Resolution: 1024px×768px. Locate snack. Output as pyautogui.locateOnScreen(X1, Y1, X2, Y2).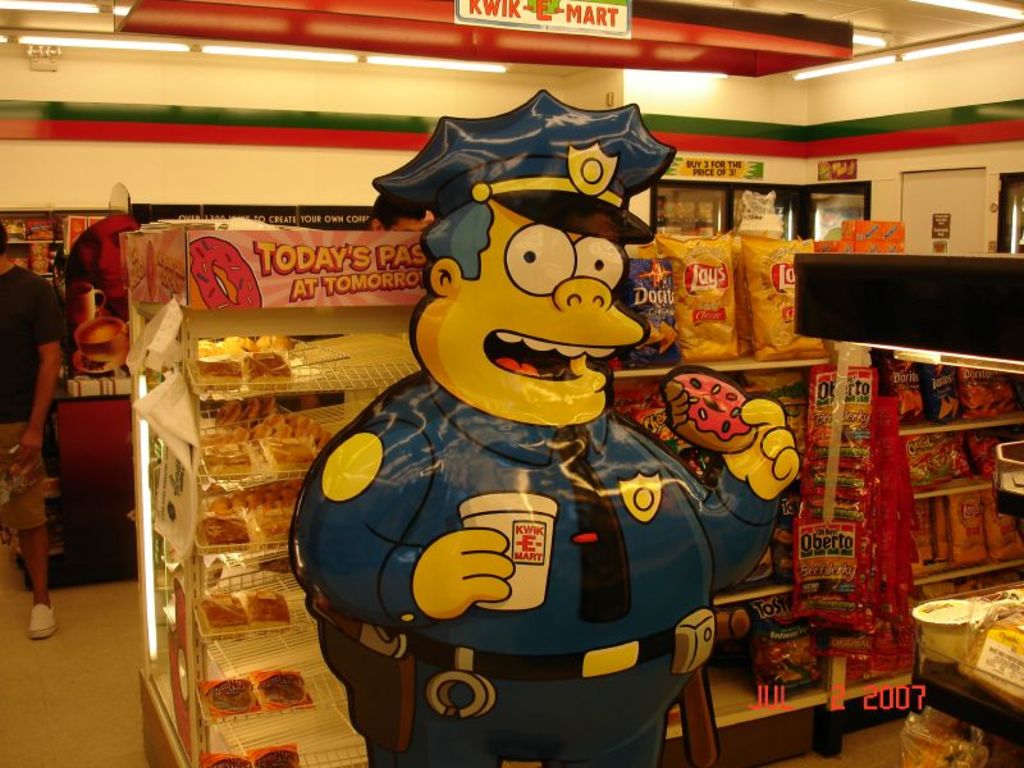
pyautogui.locateOnScreen(219, 762, 239, 765).
